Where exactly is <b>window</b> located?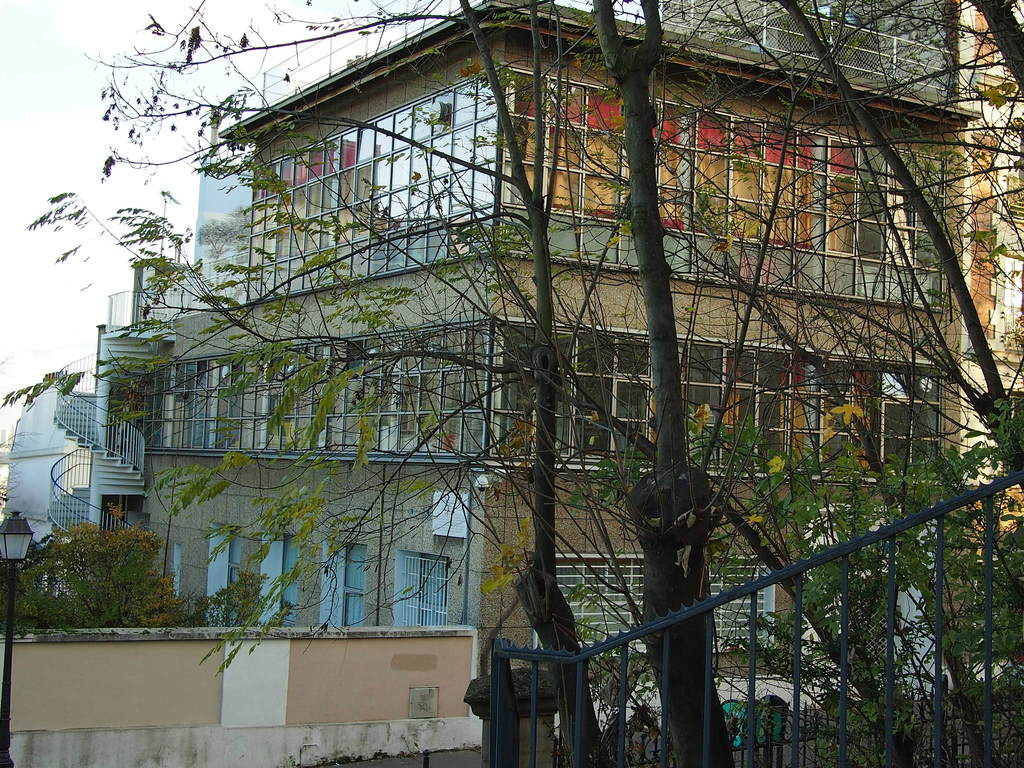
Its bounding box is [271, 534, 303, 630].
